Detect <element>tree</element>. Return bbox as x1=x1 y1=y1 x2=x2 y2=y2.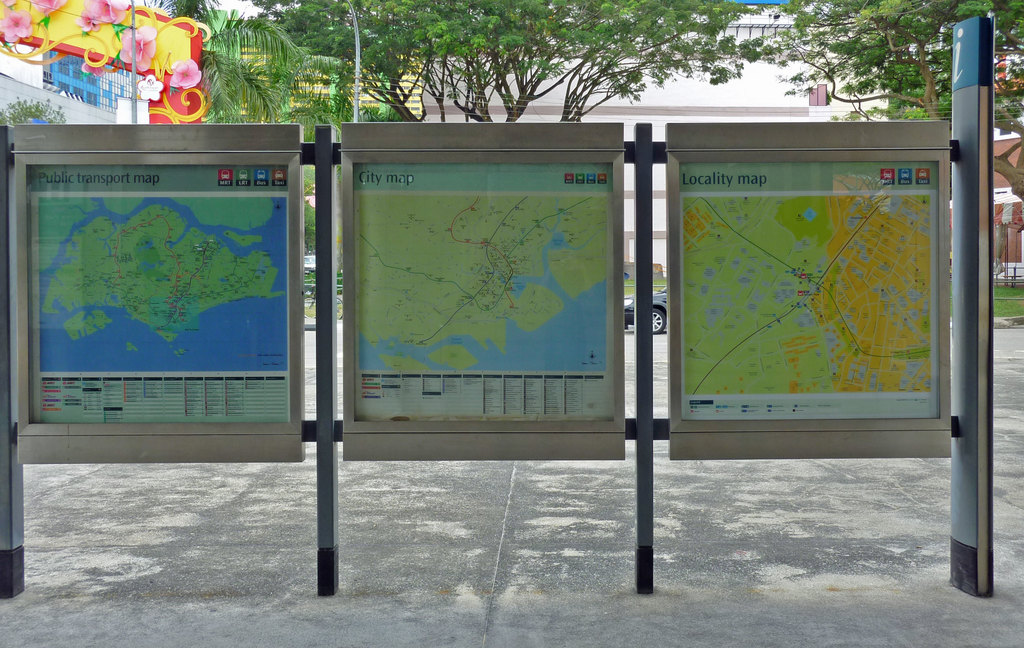
x1=142 y1=0 x2=347 y2=123.
